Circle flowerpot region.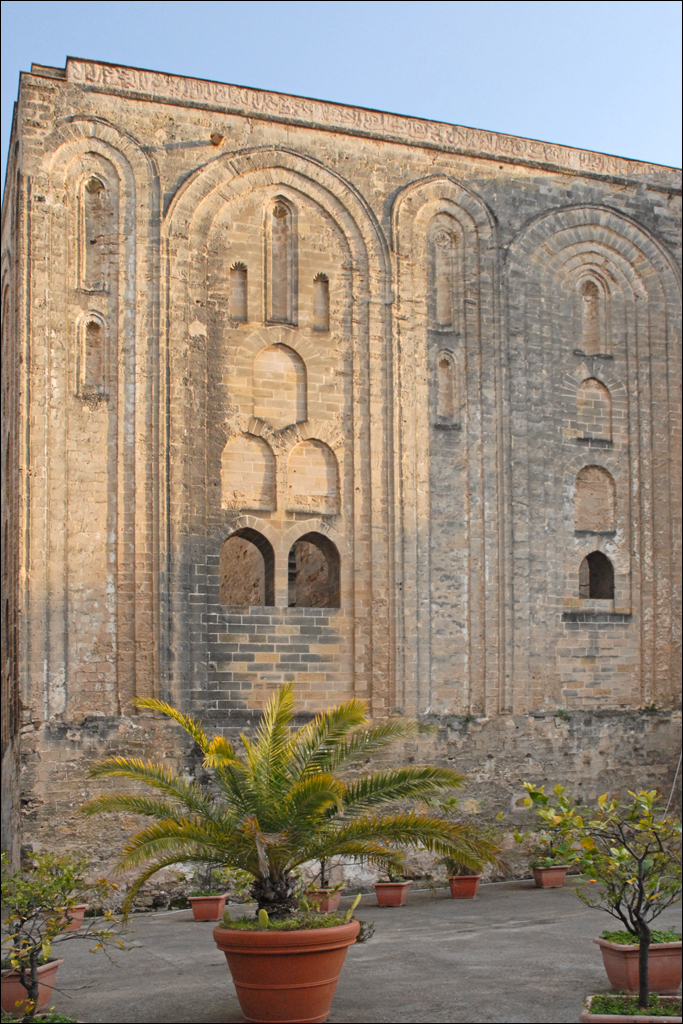
Region: {"left": 444, "top": 875, "right": 479, "bottom": 901}.
